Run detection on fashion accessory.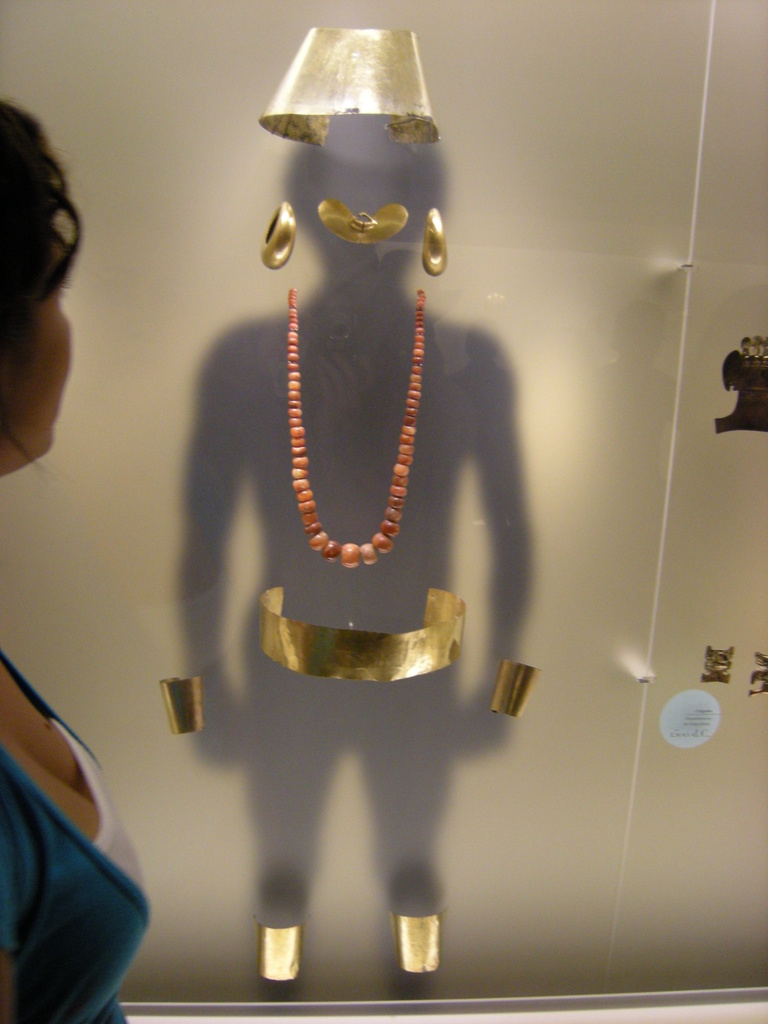
Result: bbox=[490, 657, 542, 719].
